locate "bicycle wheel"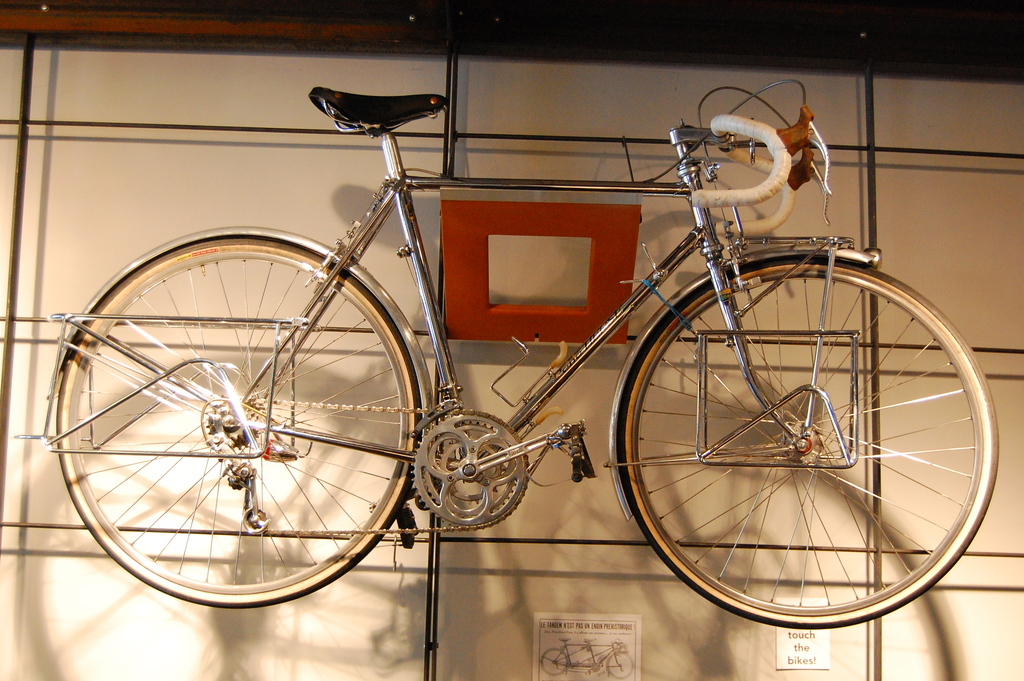
(left=51, top=243, right=423, bottom=615)
